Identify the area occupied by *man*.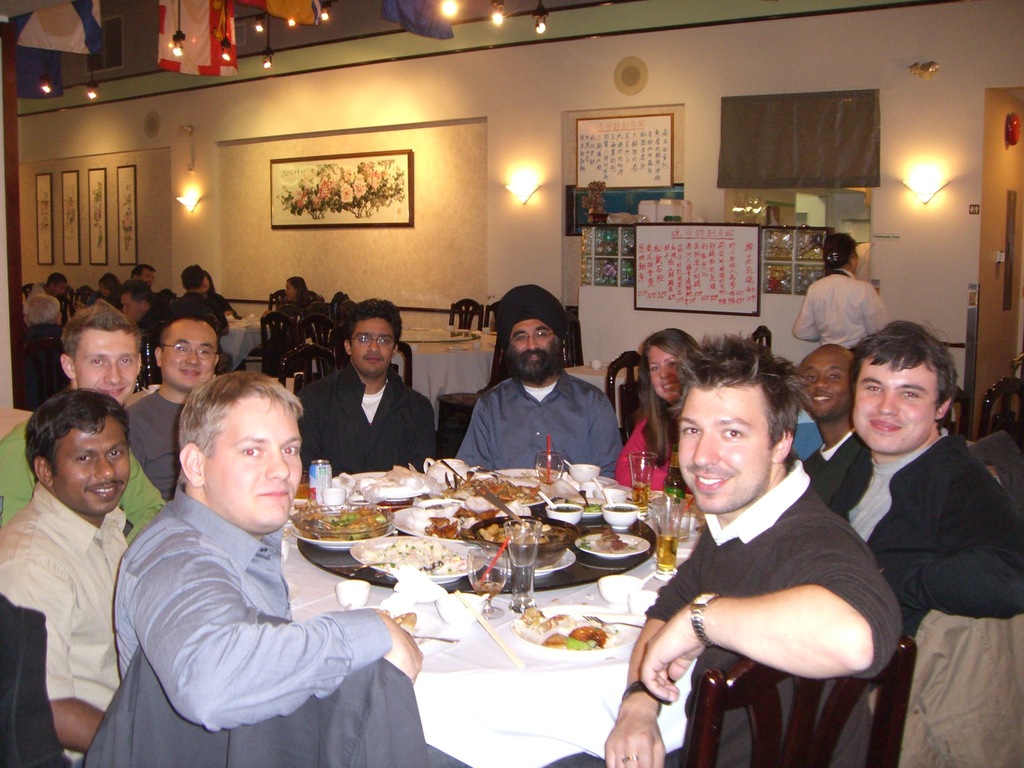
Area: 450/277/618/478.
